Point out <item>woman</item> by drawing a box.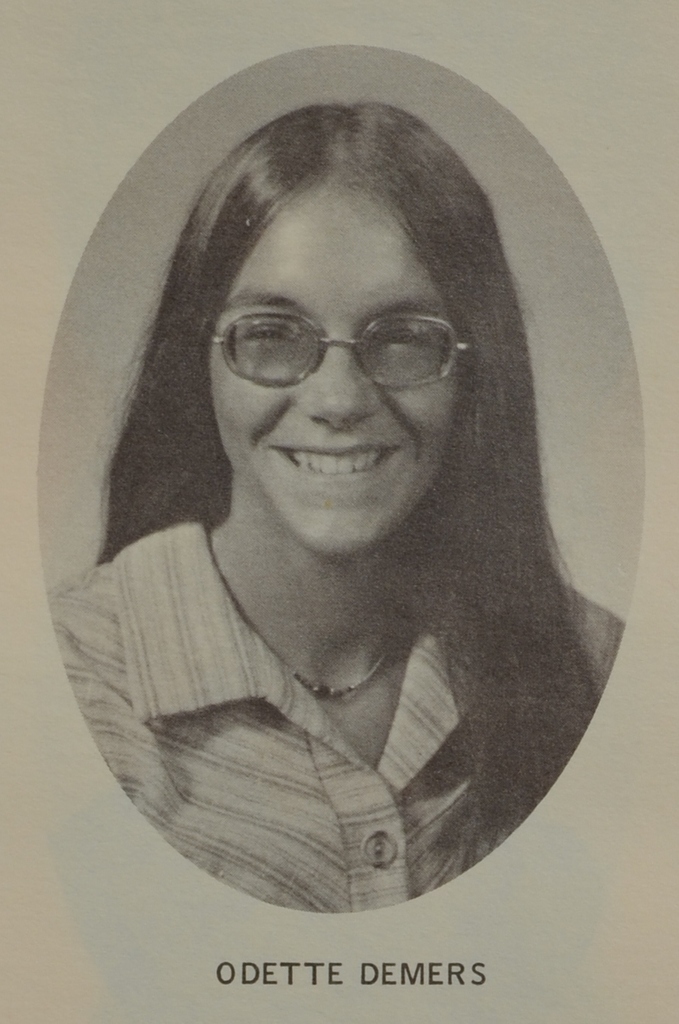
bbox=[29, 72, 642, 944].
